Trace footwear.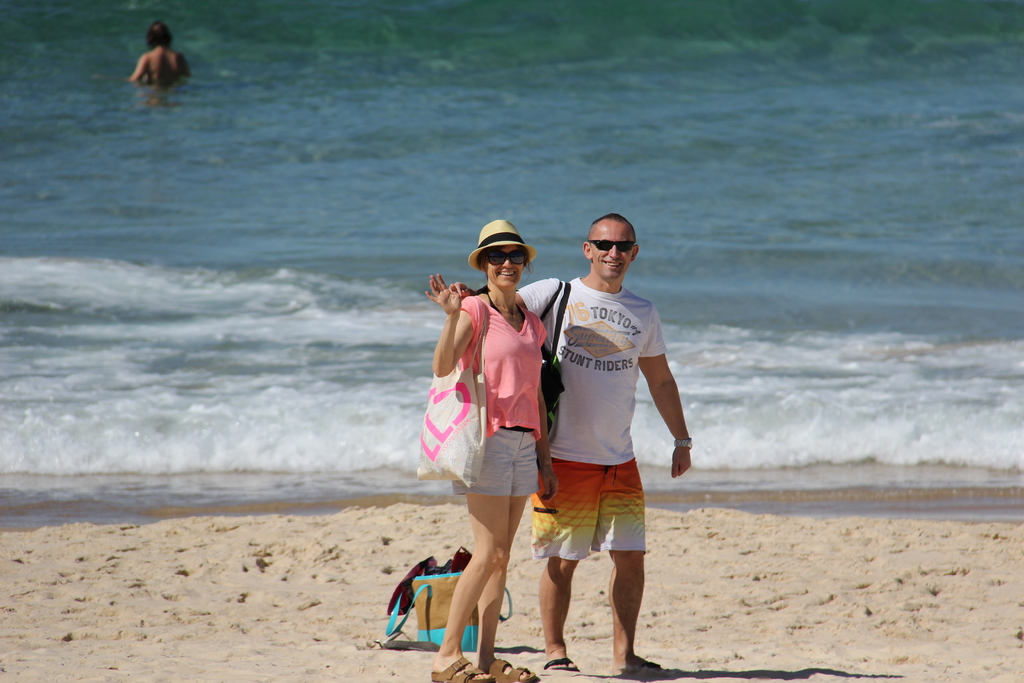
Traced to bbox=[428, 654, 491, 682].
